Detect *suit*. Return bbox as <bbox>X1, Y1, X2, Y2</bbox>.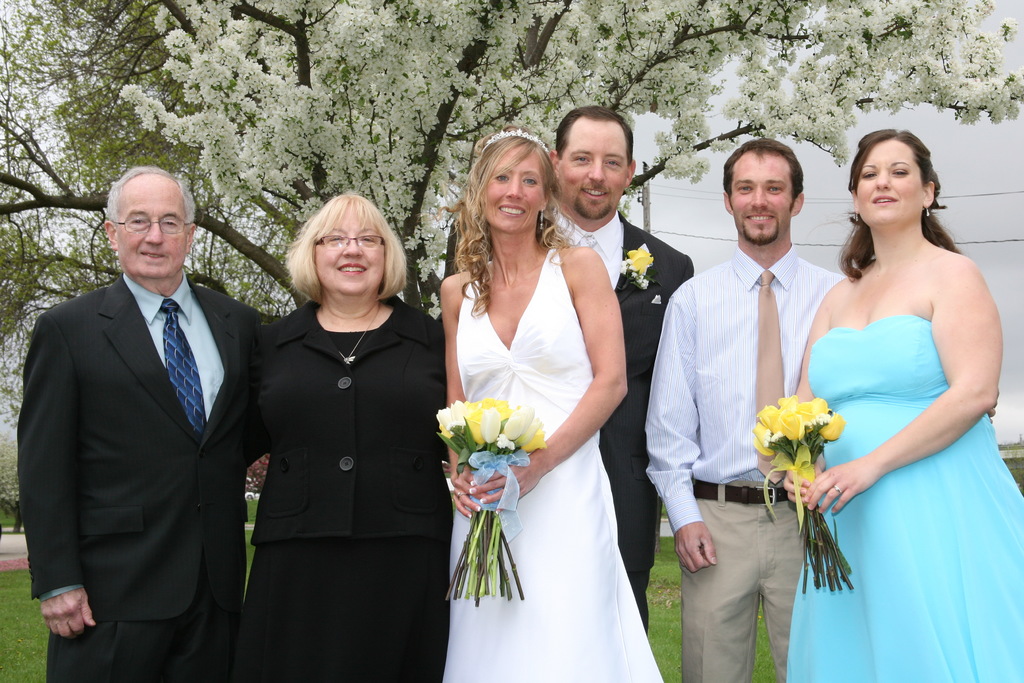
<bbox>543, 210, 696, 638</bbox>.
